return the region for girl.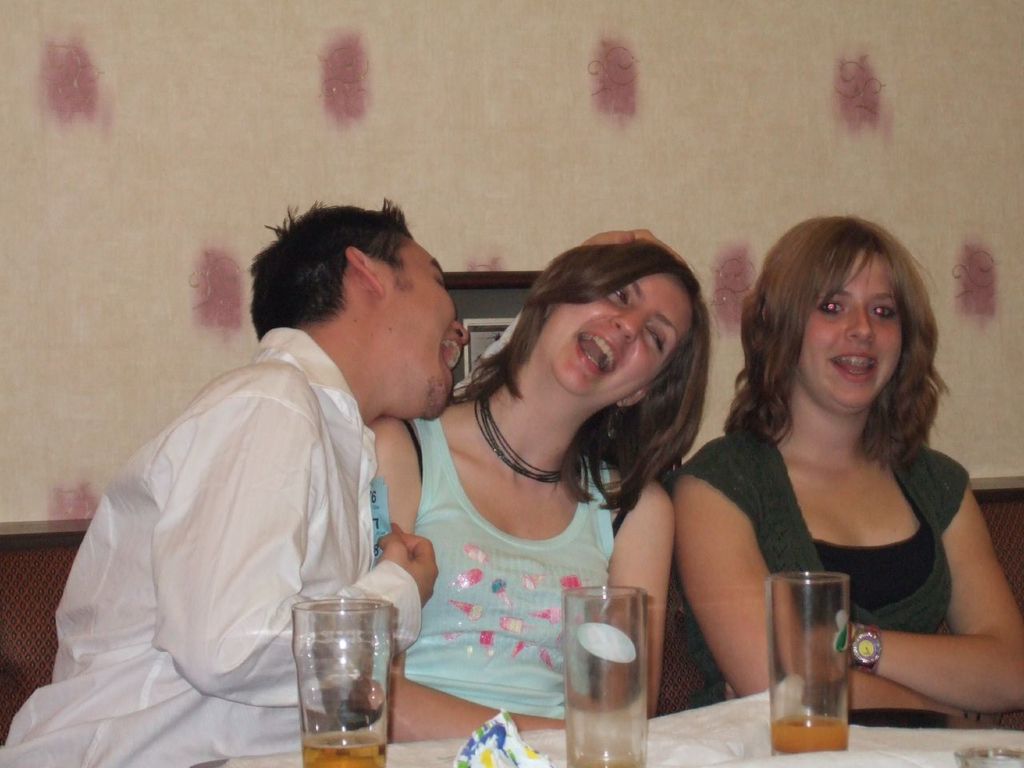
366 238 705 734.
